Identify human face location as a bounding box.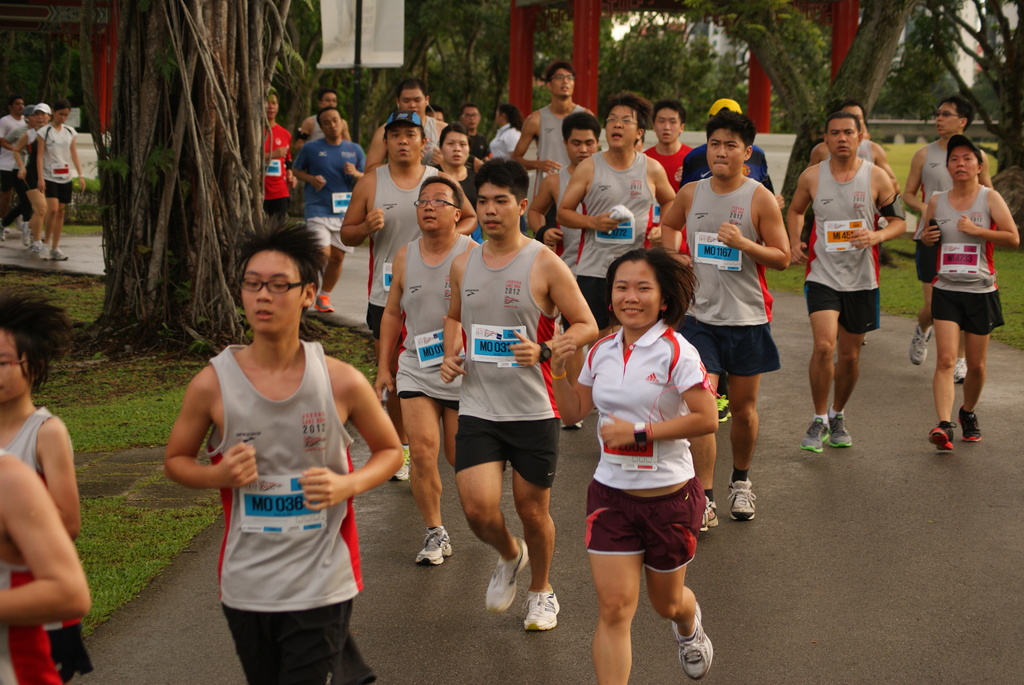
bbox=[438, 132, 469, 168].
